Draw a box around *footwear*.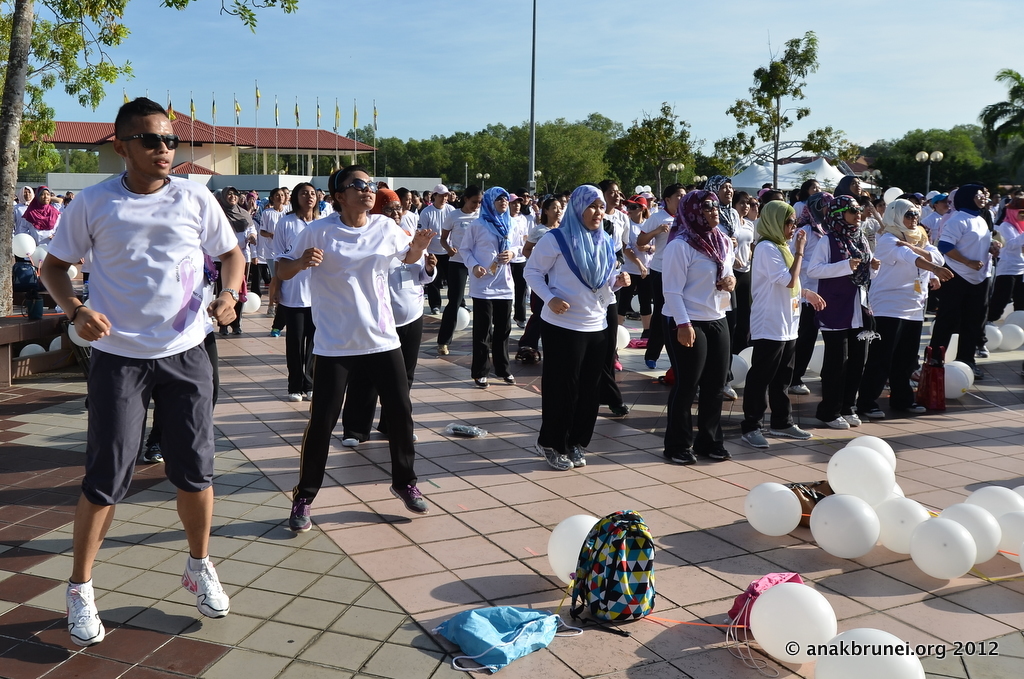
(x1=722, y1=390, x2=735, y2=399).
